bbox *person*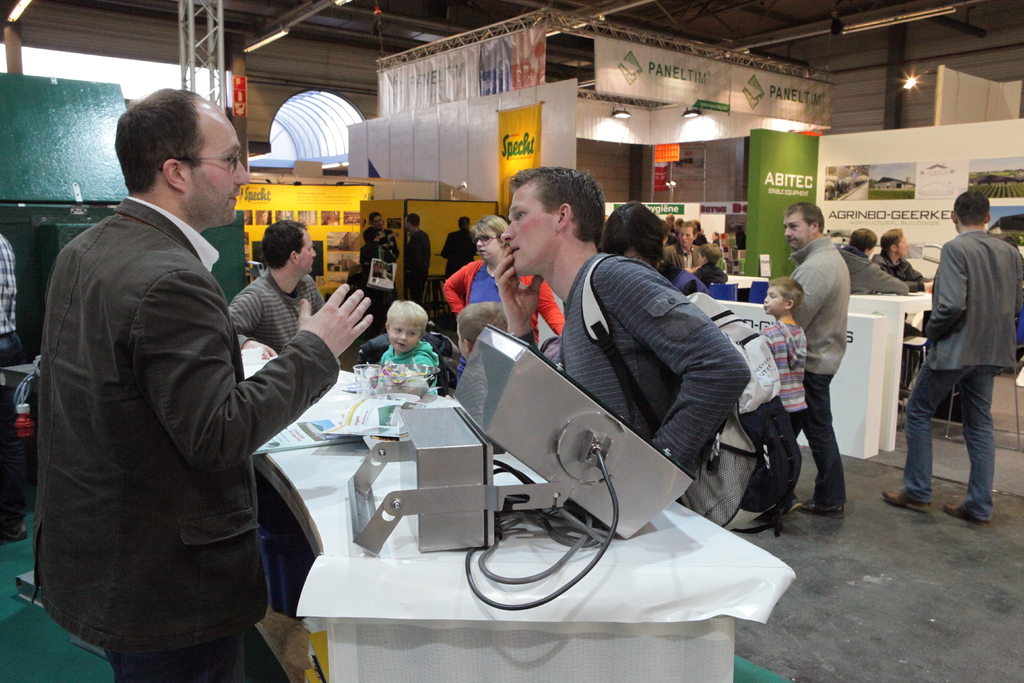
[left=381, top=299, right=441, bottom=393]
